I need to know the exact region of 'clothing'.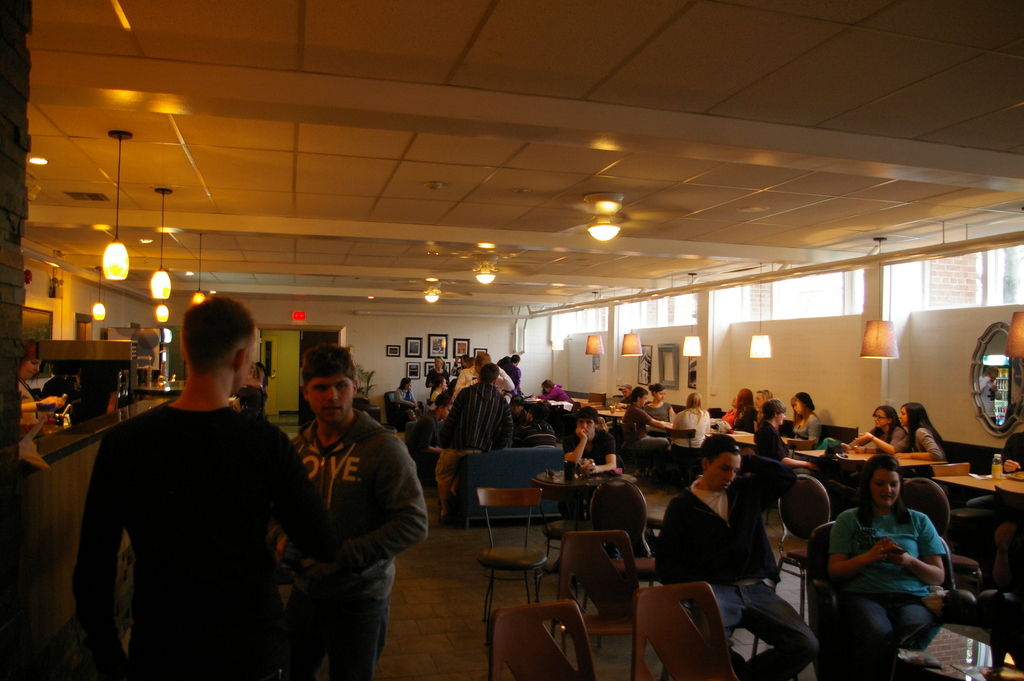
Region: 830:506:947:654.
